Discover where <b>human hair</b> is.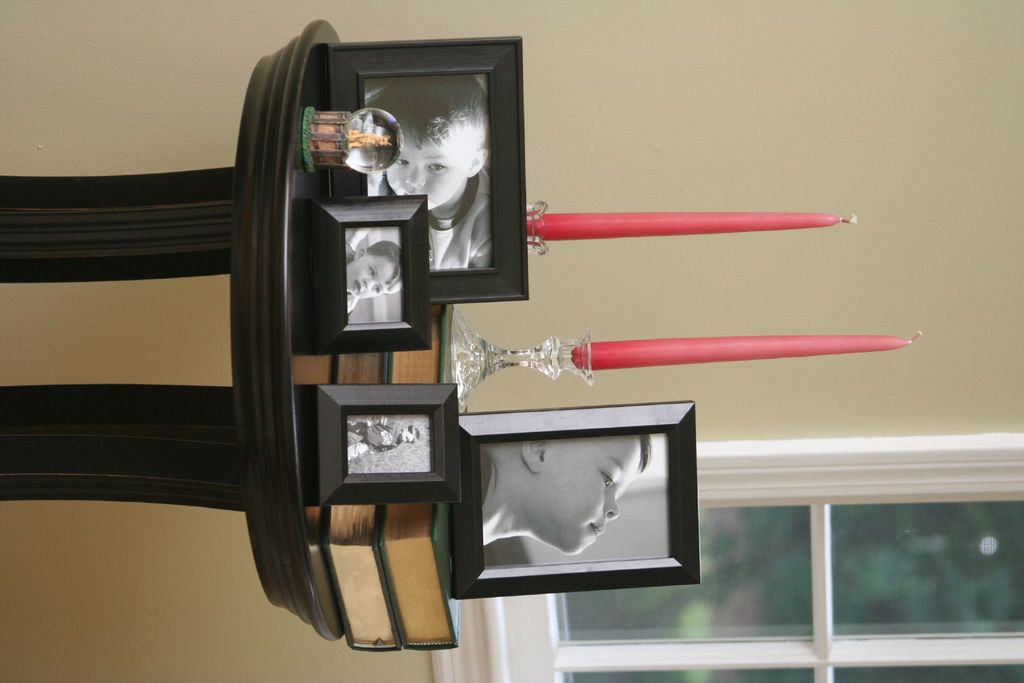
Discovered at bbox=(640, 429, 656, 471).
